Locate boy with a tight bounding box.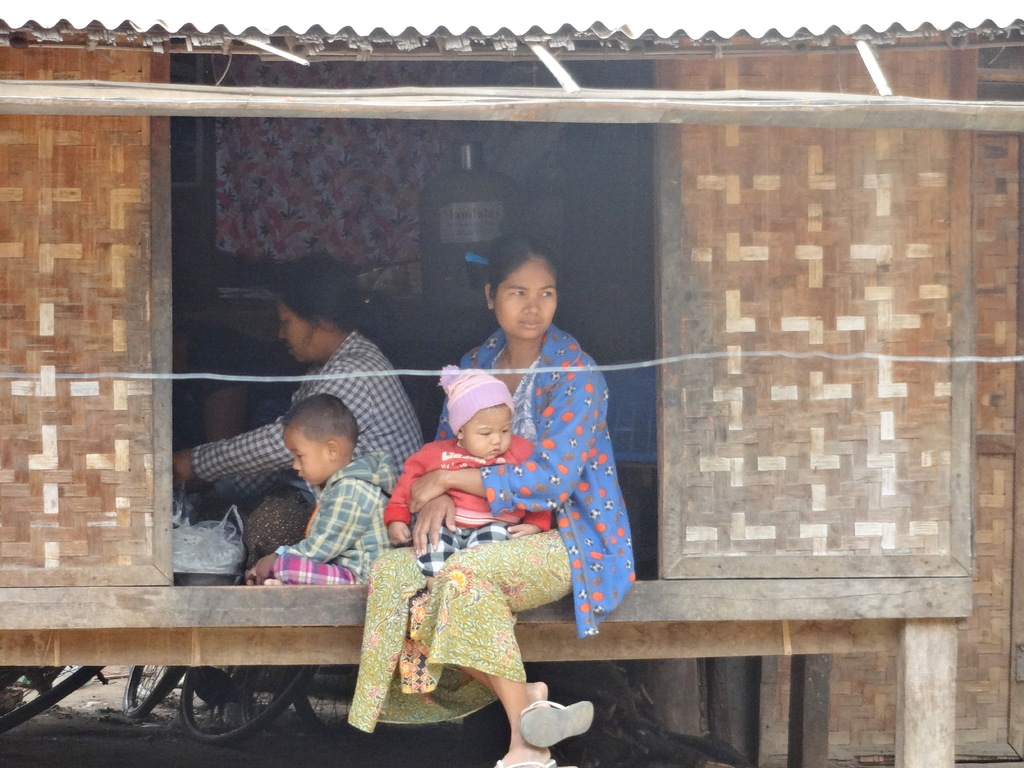
bbox=(385, 364, 551, 595).
